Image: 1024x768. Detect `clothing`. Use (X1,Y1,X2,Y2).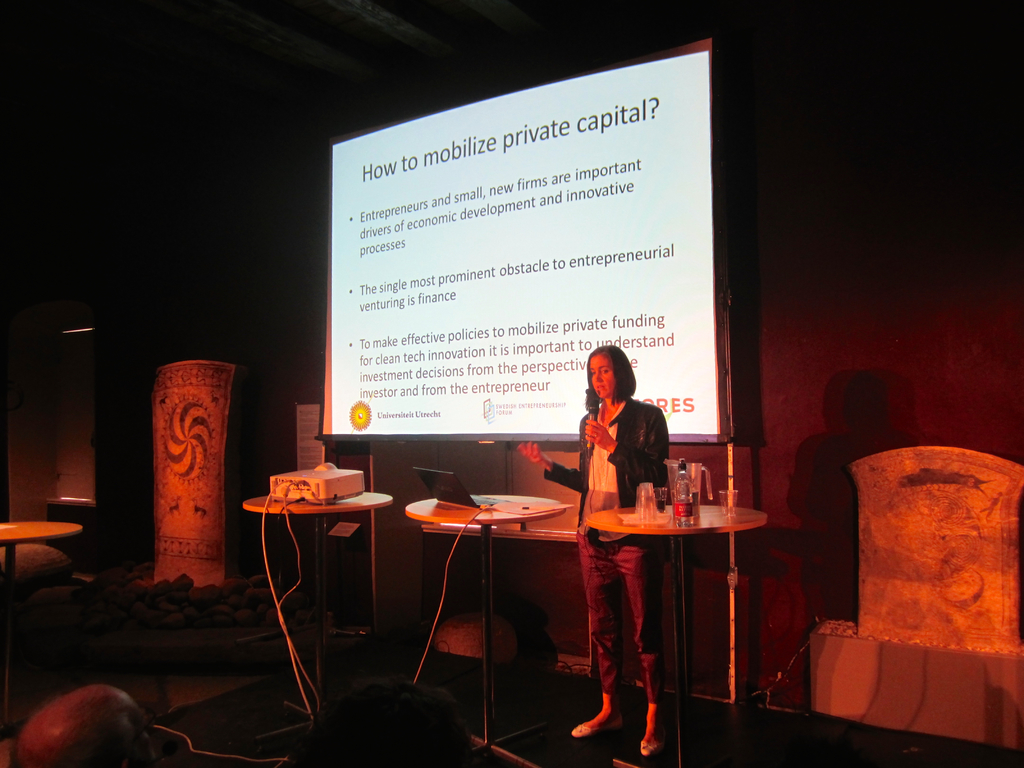
(541,396,668,703).
